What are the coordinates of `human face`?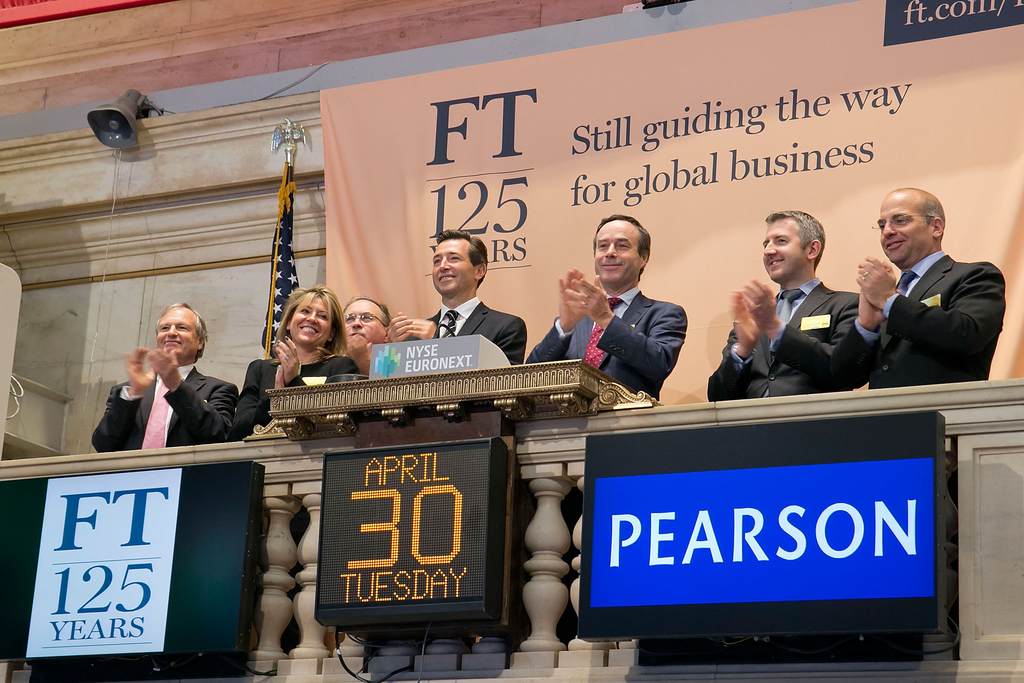
(593,220,641,284).
